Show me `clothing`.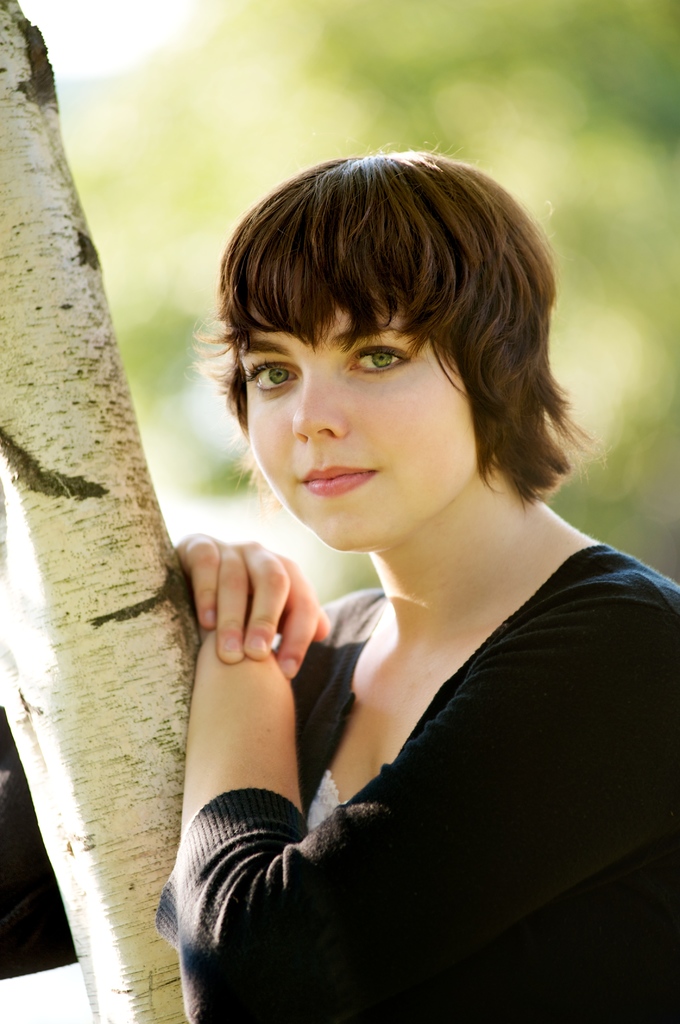
`clothing` is here: 0:545:679:1023.
